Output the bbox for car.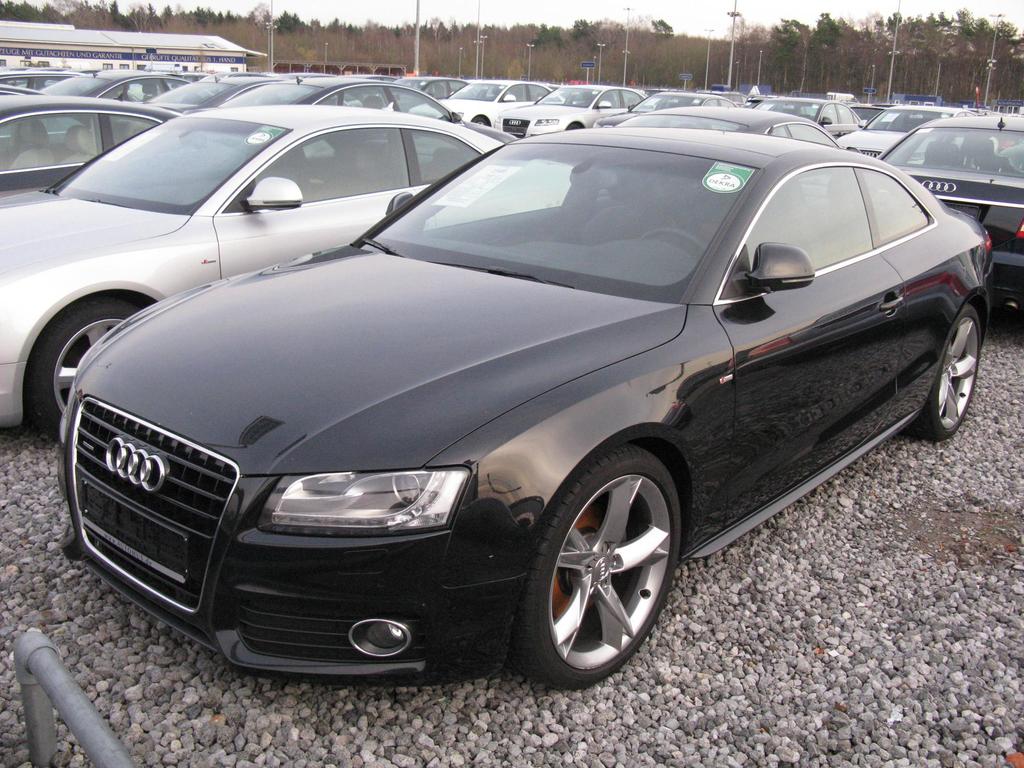
56/126/995/699.
